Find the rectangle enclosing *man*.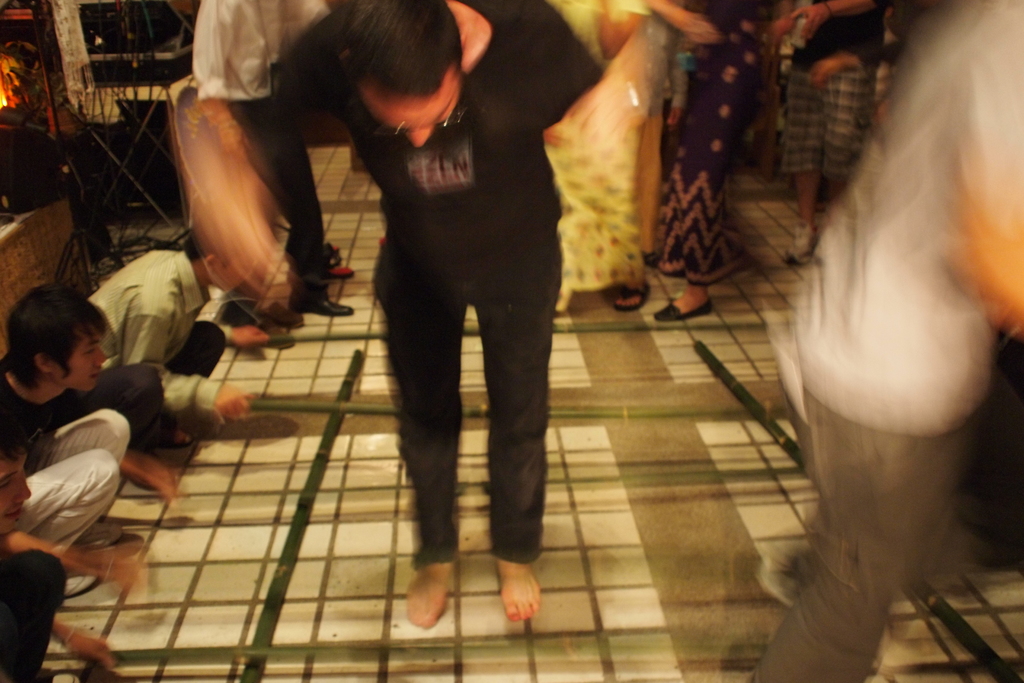
777, 0, 889, 273.
